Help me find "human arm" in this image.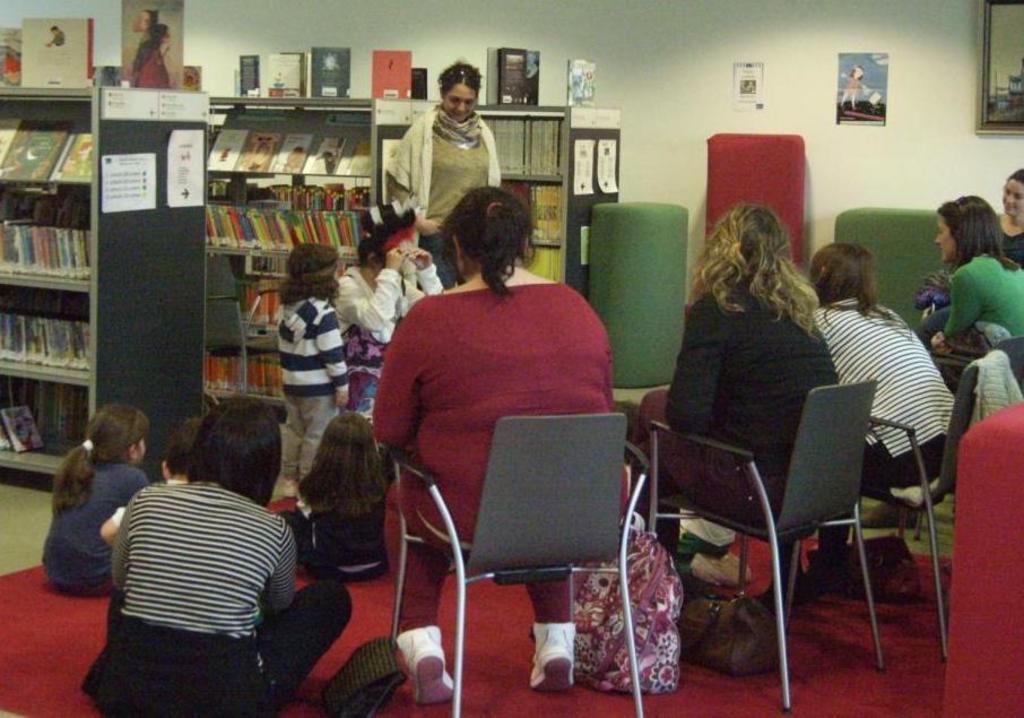
Found it: <box>129,474,150,495</box>.
